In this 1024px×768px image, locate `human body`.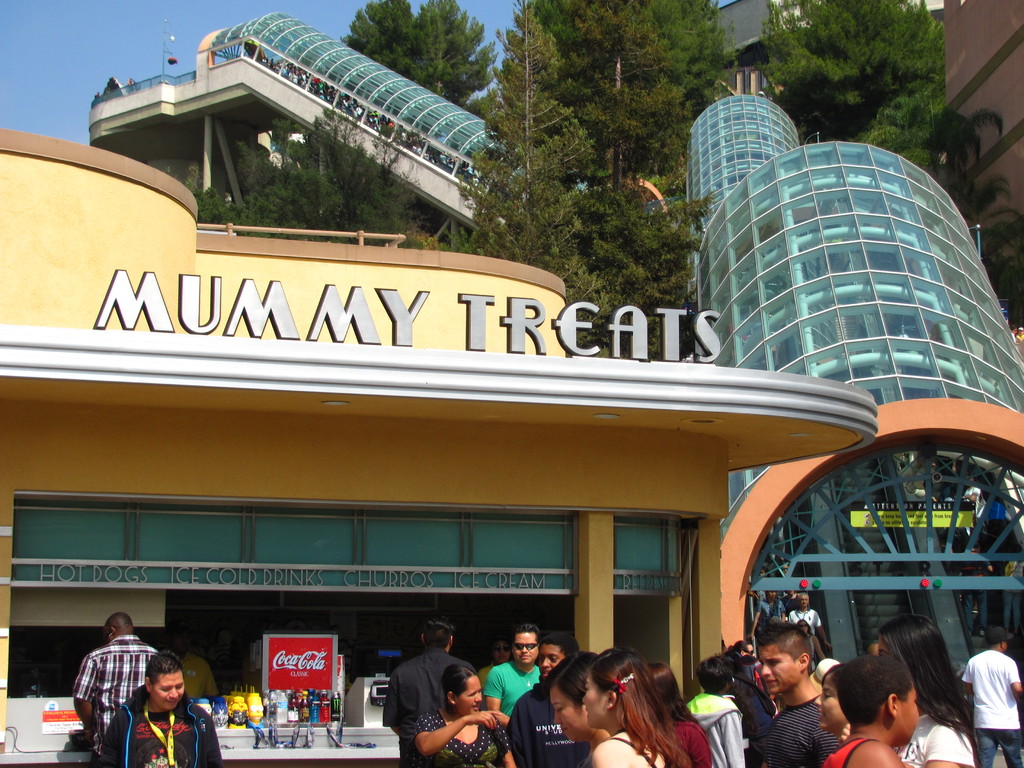
Bounding box: (x1=481, y1=616, x2=541, y2=728).
